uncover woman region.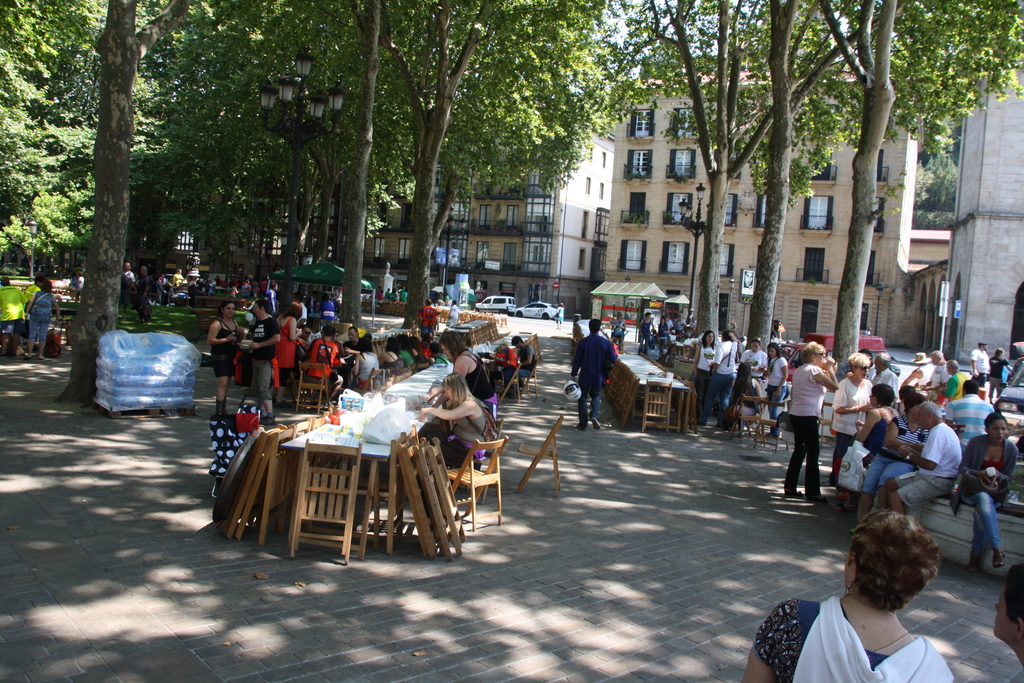
Uncovered: 853/383/899/465.
